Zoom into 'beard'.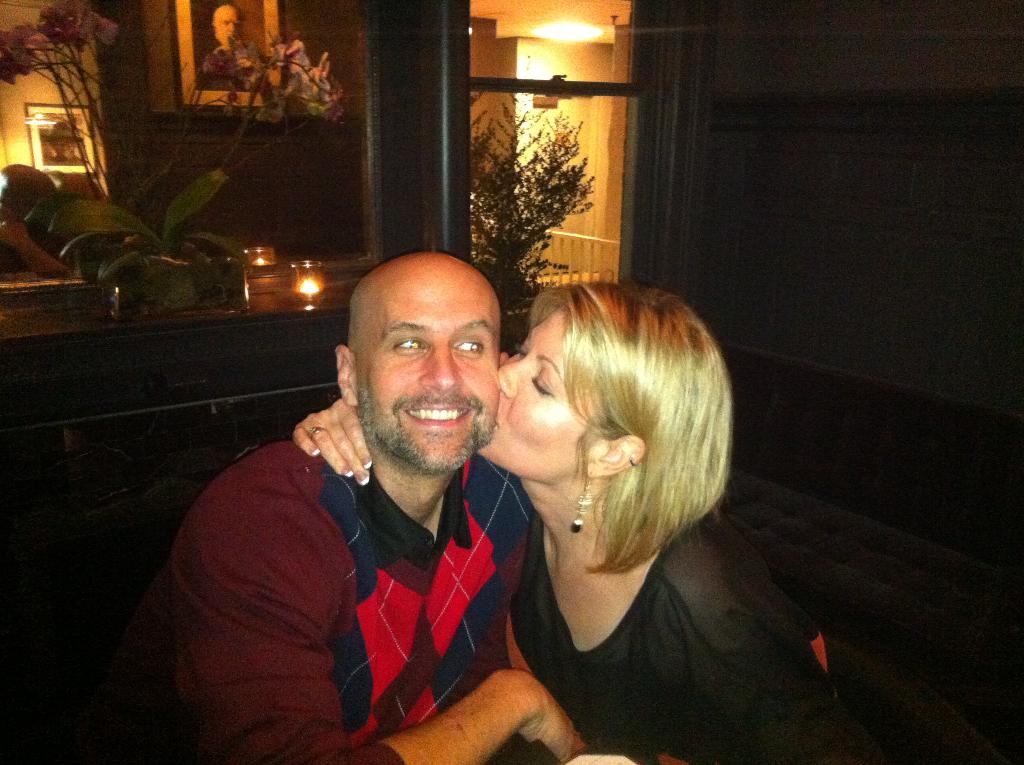
Zoom target: (356,389,497,478).
